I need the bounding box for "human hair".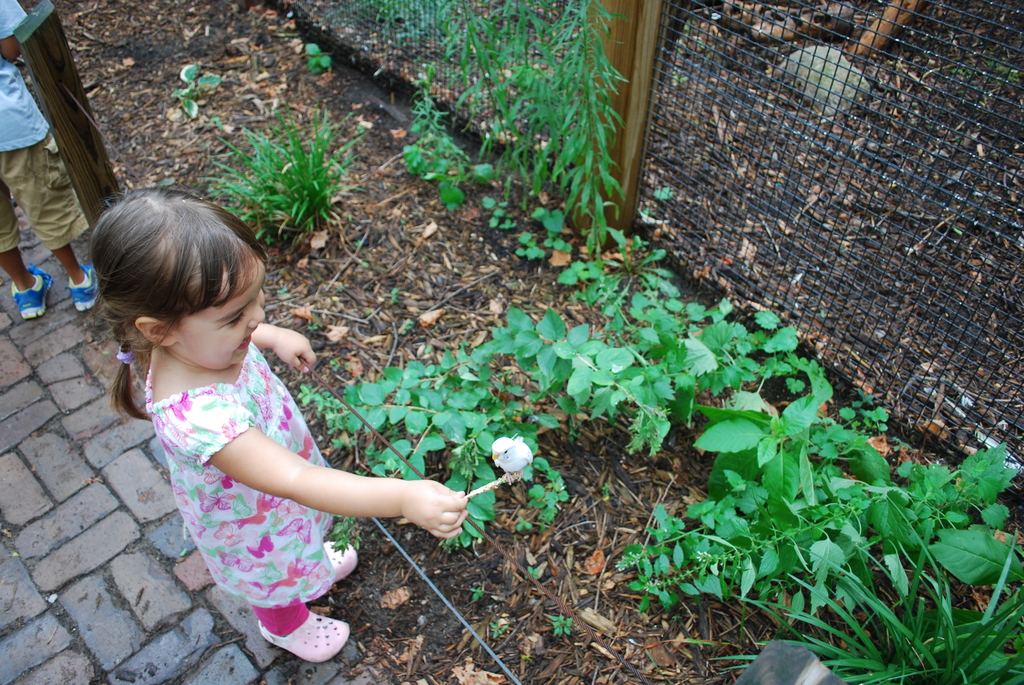
Here it is: select_region(82, 164, 255, 390).
